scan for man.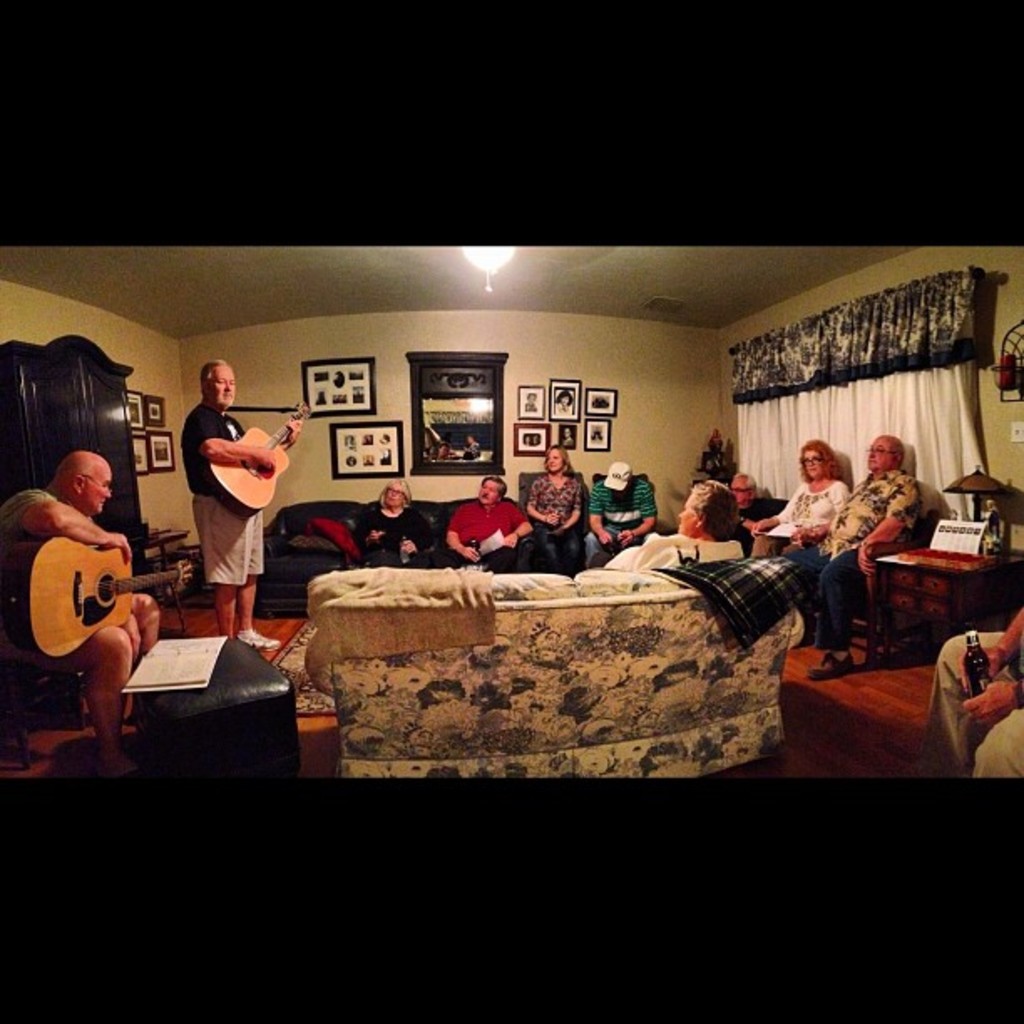
Scan result: x1=10, y1=415, x2=152, y2=748.
